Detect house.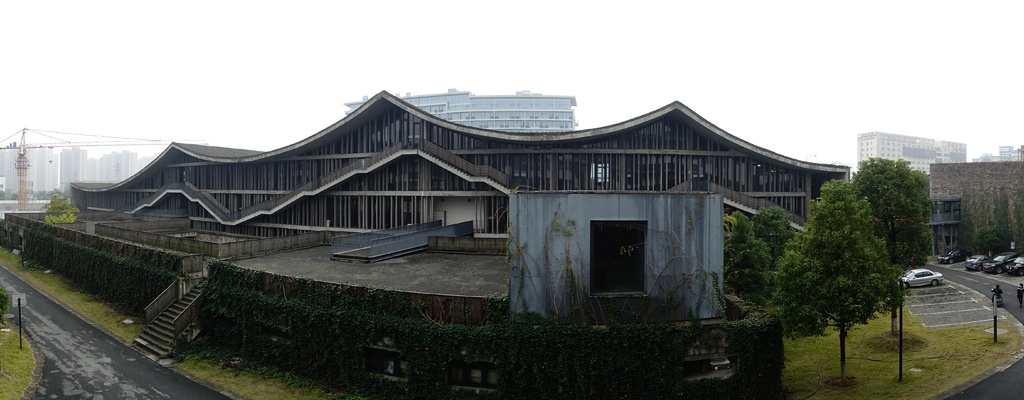
Detected at x1=61, y1=87, x2=850, y2=224.
